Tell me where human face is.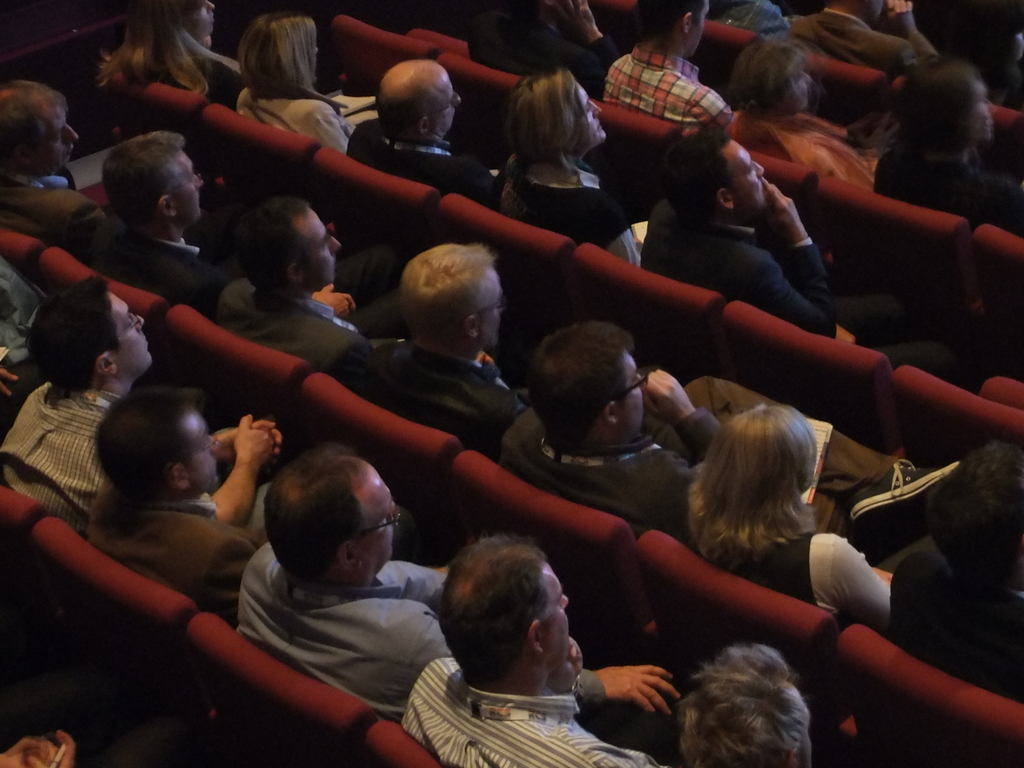
human face is at rect(577, 79, 605, 141).
